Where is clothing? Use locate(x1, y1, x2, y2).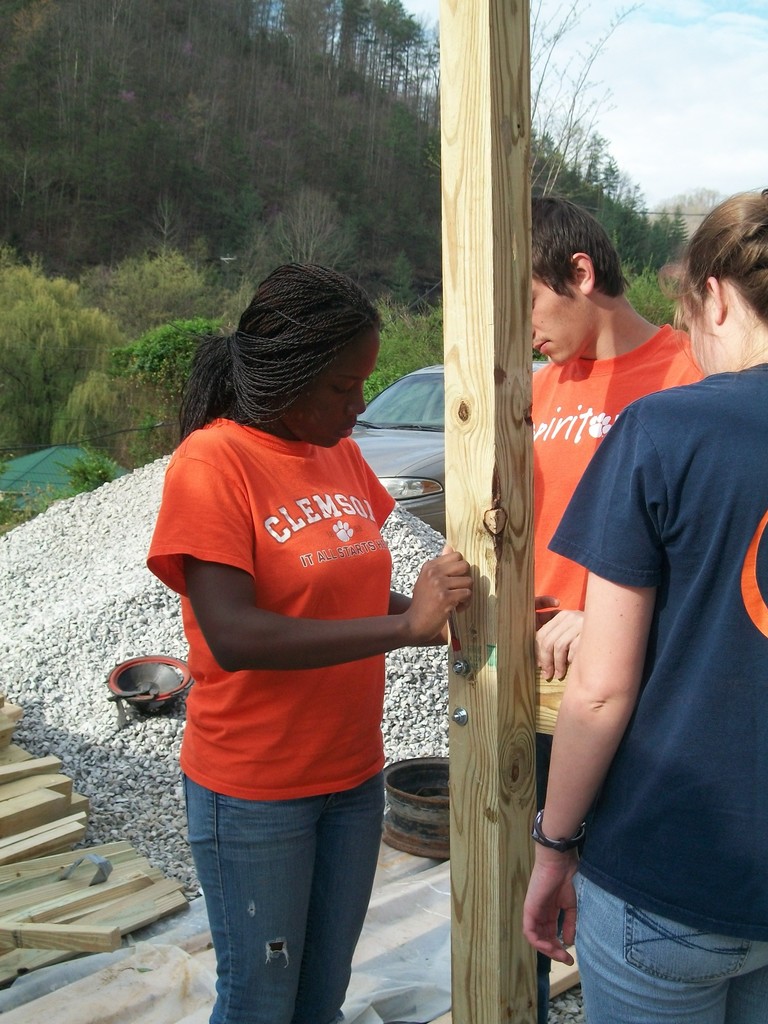
locate(167, 361, 439, 946).
